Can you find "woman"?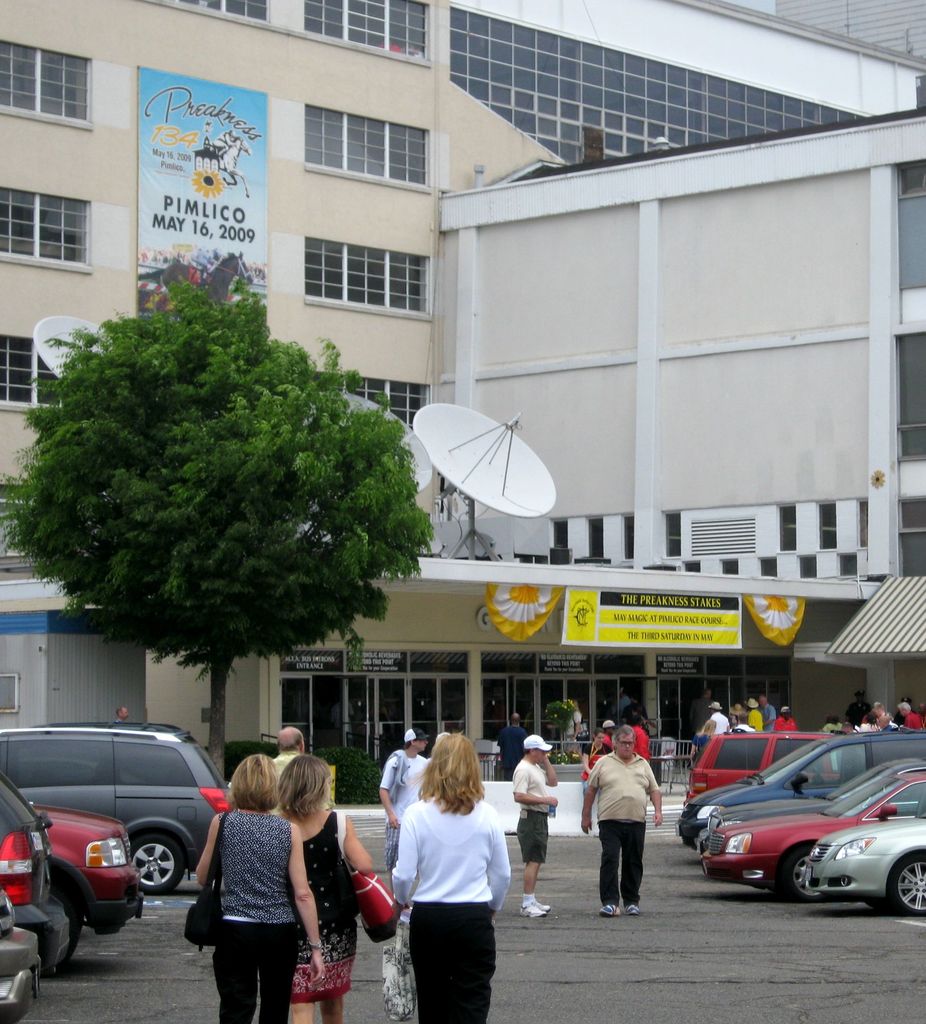
Yes, bounding box: locate(198, 749, 321, 1023).
